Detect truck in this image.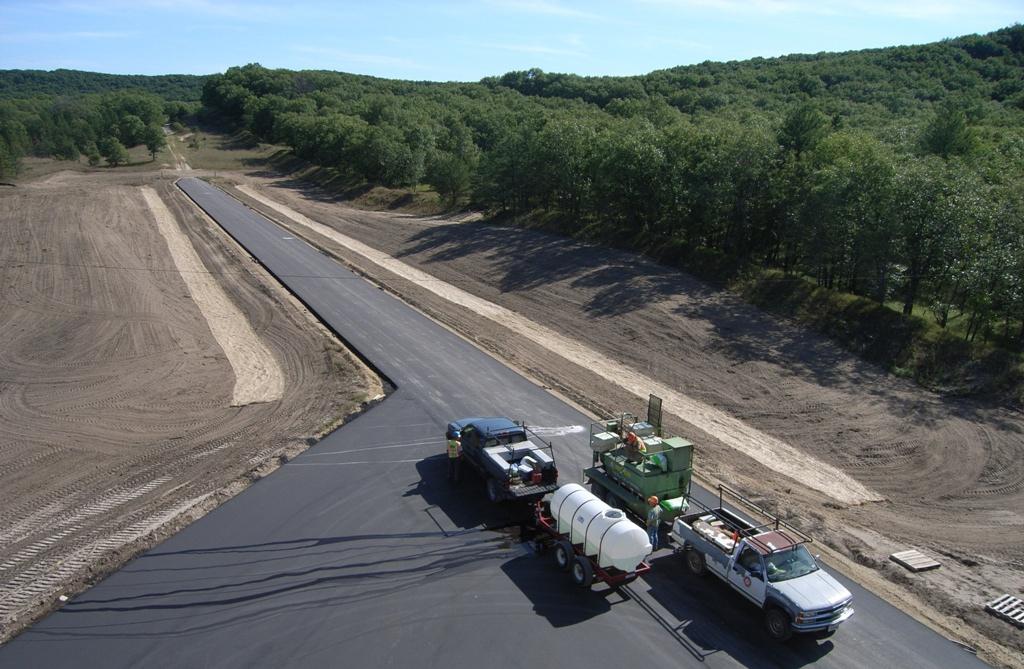
Detection: 670 502 862 652.
